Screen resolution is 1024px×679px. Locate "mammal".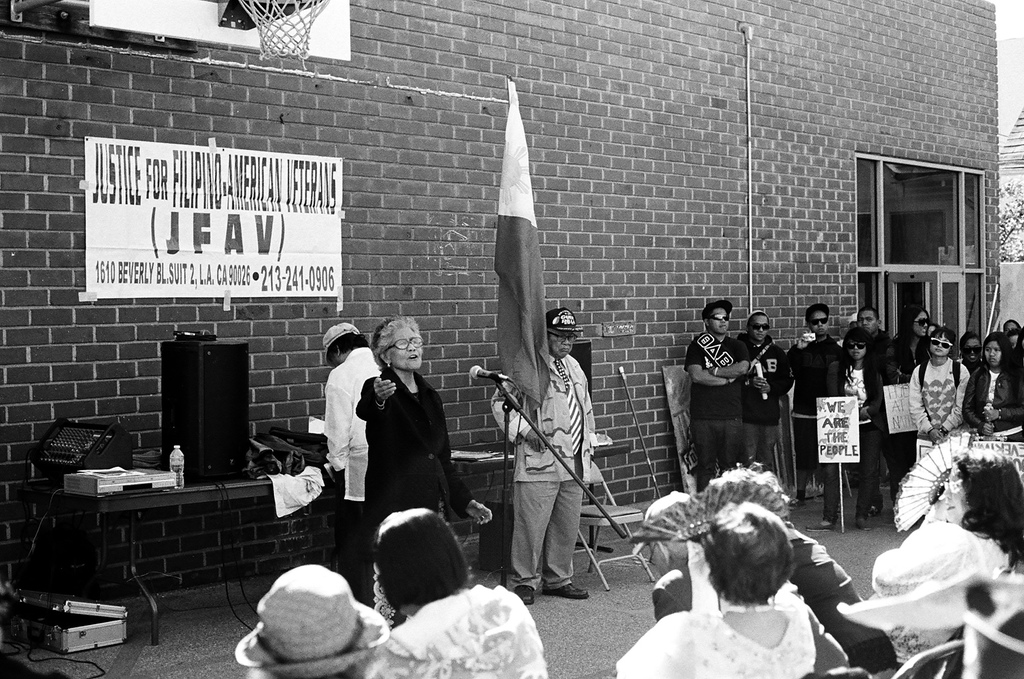
Rect(838, 320, 887, 528).
